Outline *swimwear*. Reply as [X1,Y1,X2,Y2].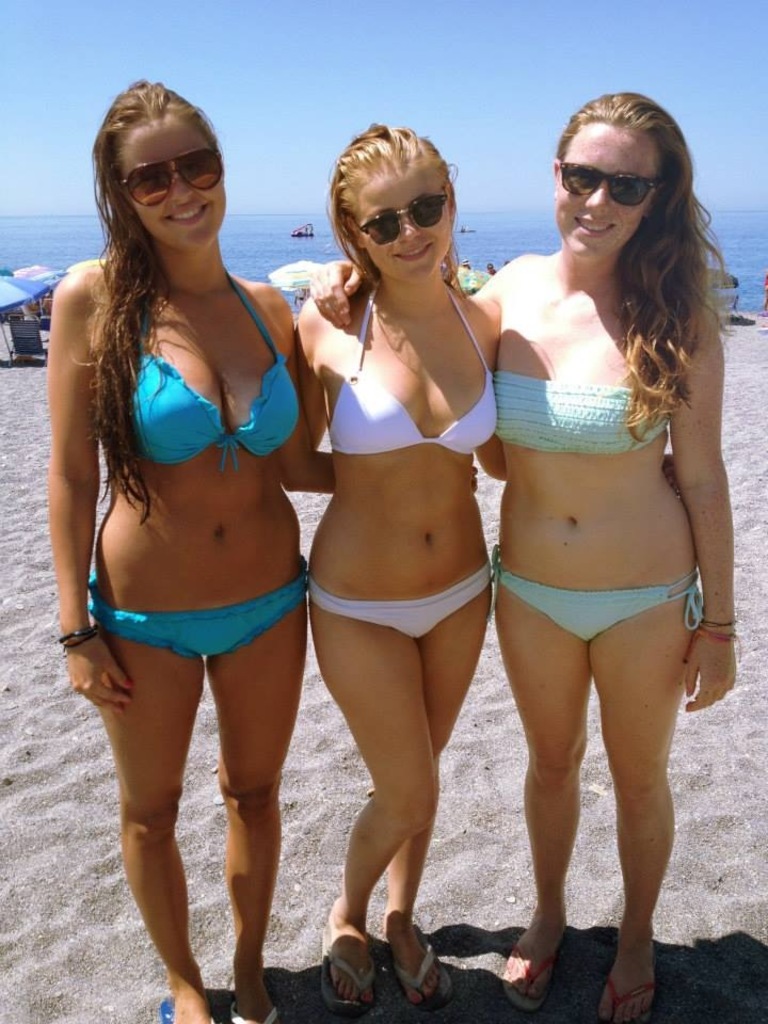
[320,290,502,458].
